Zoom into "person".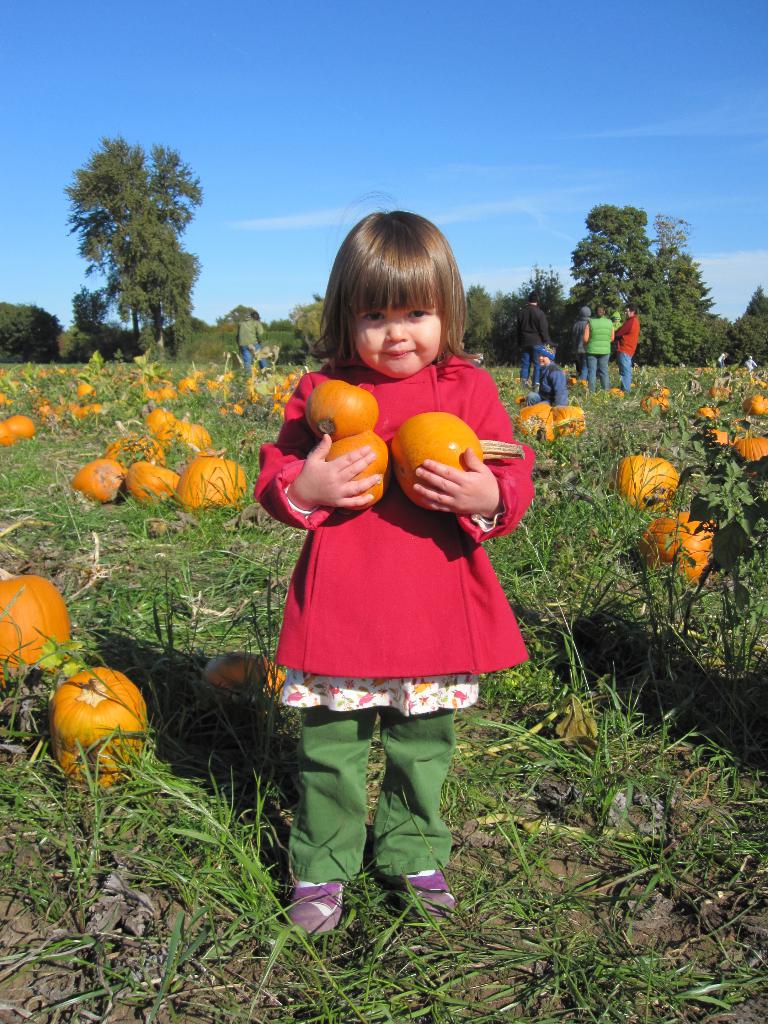
Zoom target: 520, 288, 556, 389.
